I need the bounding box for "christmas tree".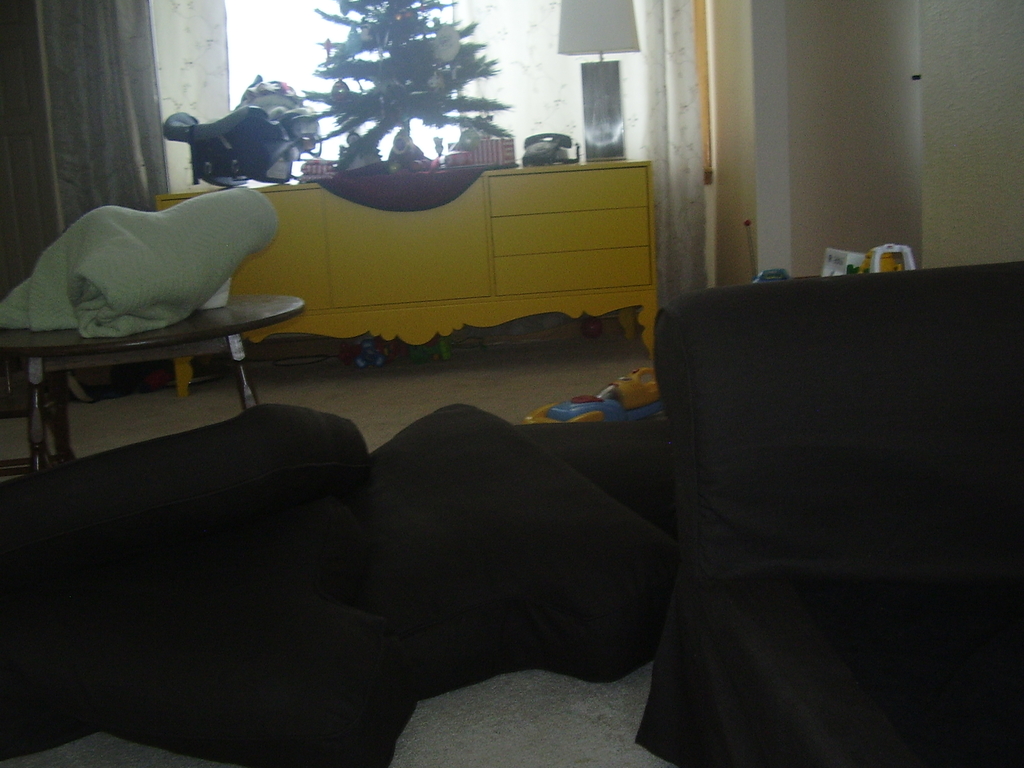
Here it is: bbox(292, 0, 508, 166).
